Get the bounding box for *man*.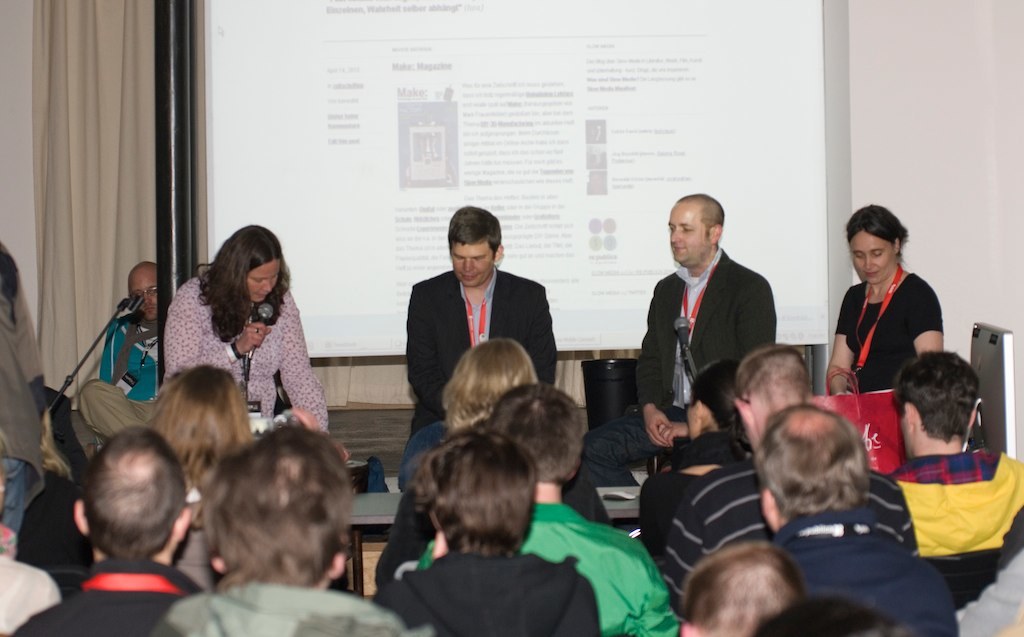
box=[150, 422, 424, 636].
